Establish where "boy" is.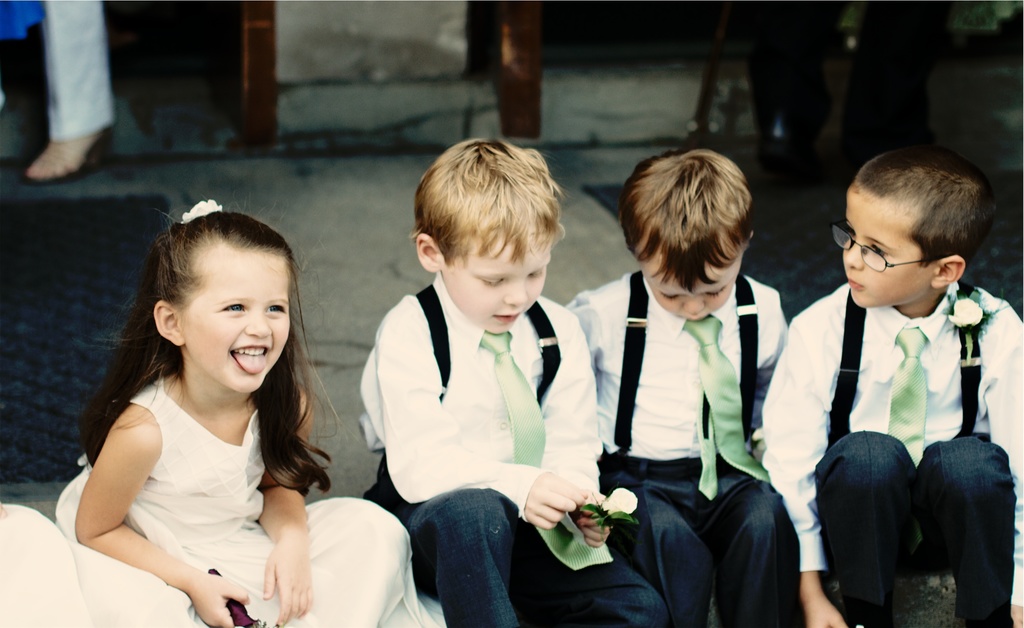
Established at <box>556,152,790,627</box>.
